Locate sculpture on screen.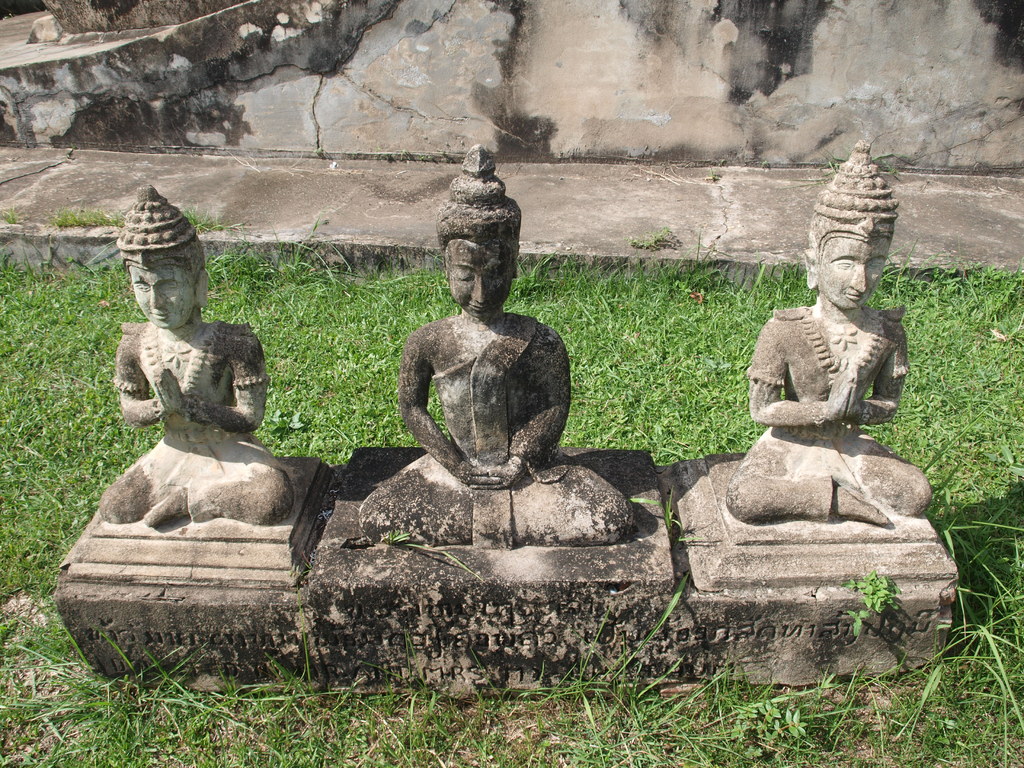
On screen at [x1=95, y1=171, x2=292, y2=524].
